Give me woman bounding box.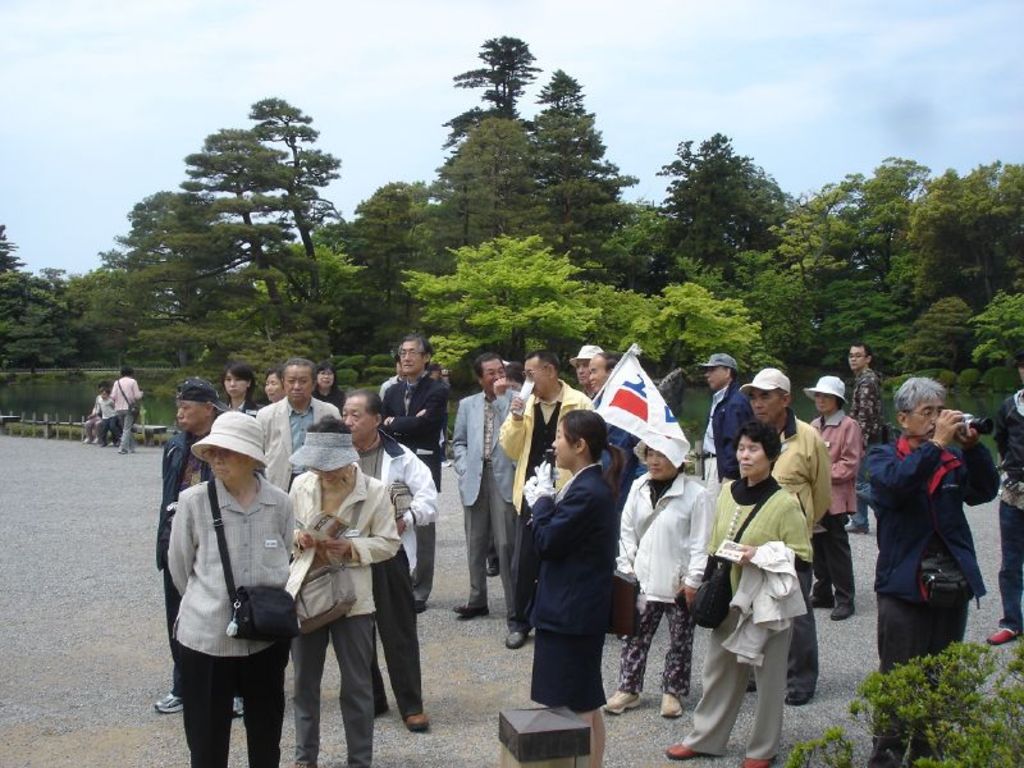
<region>517, 407, 628, 767</region>.
